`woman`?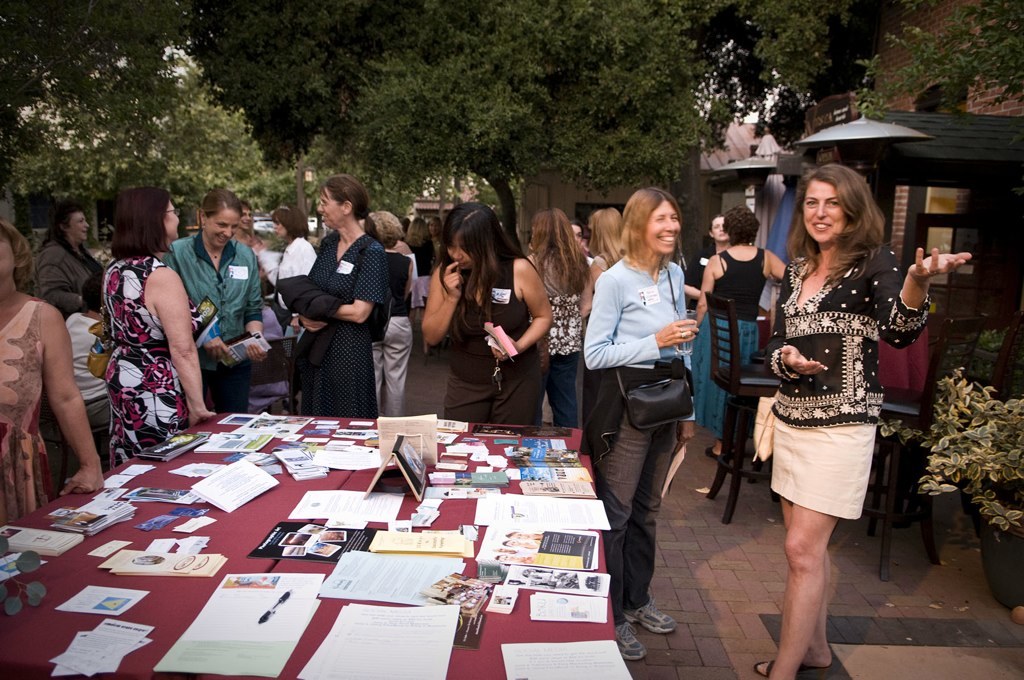
(x1=567, y1=201, x2=631, y2=321)
